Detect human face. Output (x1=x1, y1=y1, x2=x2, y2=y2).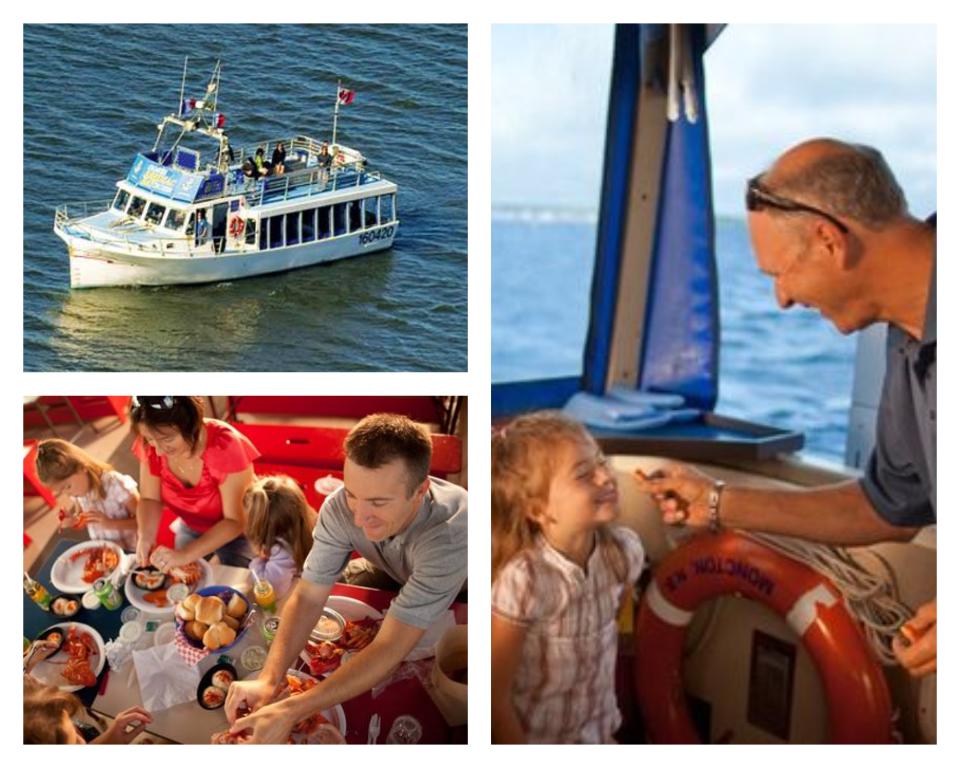
(x1=55, y1=472, x2=85, y2=500).
